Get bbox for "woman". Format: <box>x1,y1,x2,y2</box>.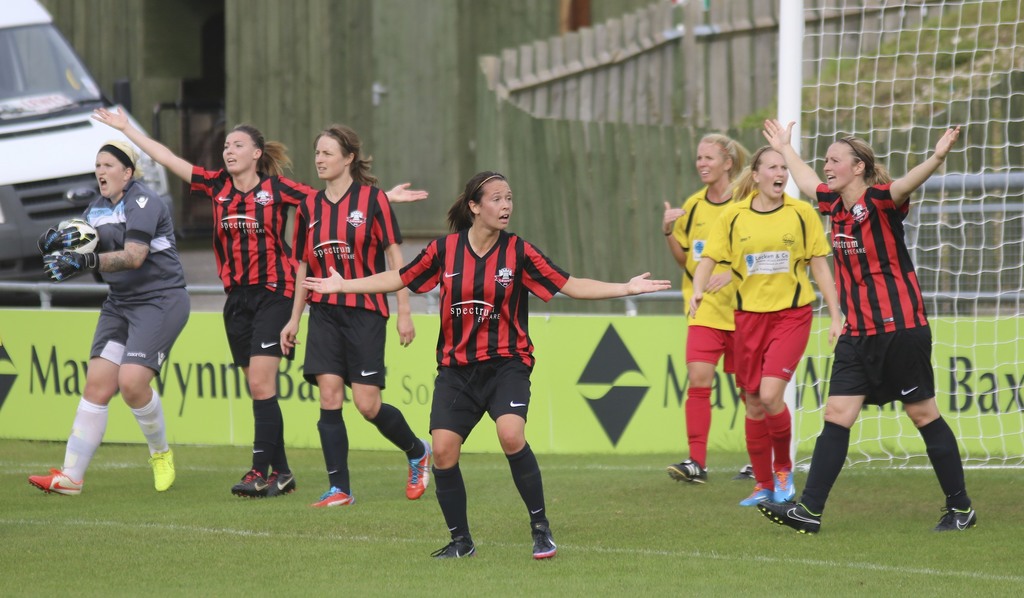
<box>302,168,672,559</box>.
